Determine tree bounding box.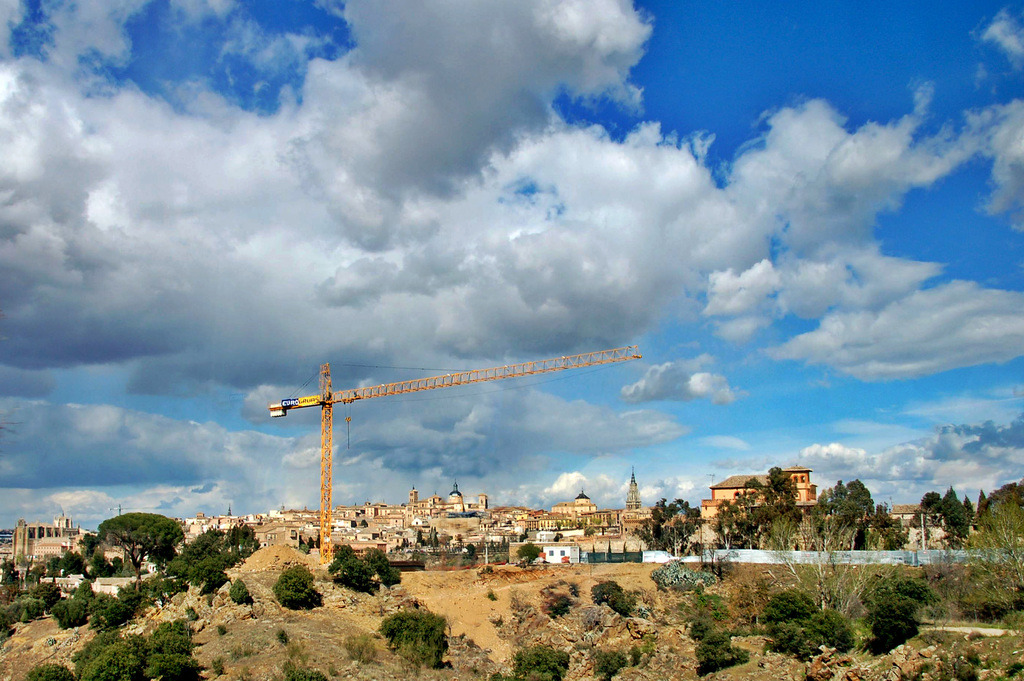
Determined: bbox=(88, 503, 205, 590).
